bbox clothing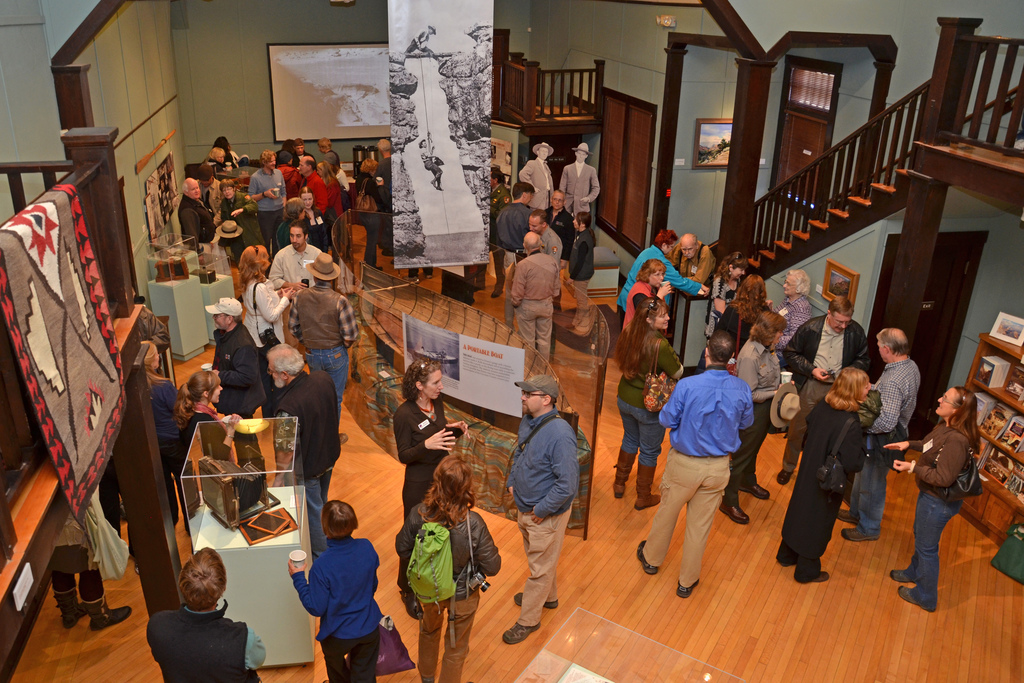
(left=569, top=226, right=595, bottom=313)
